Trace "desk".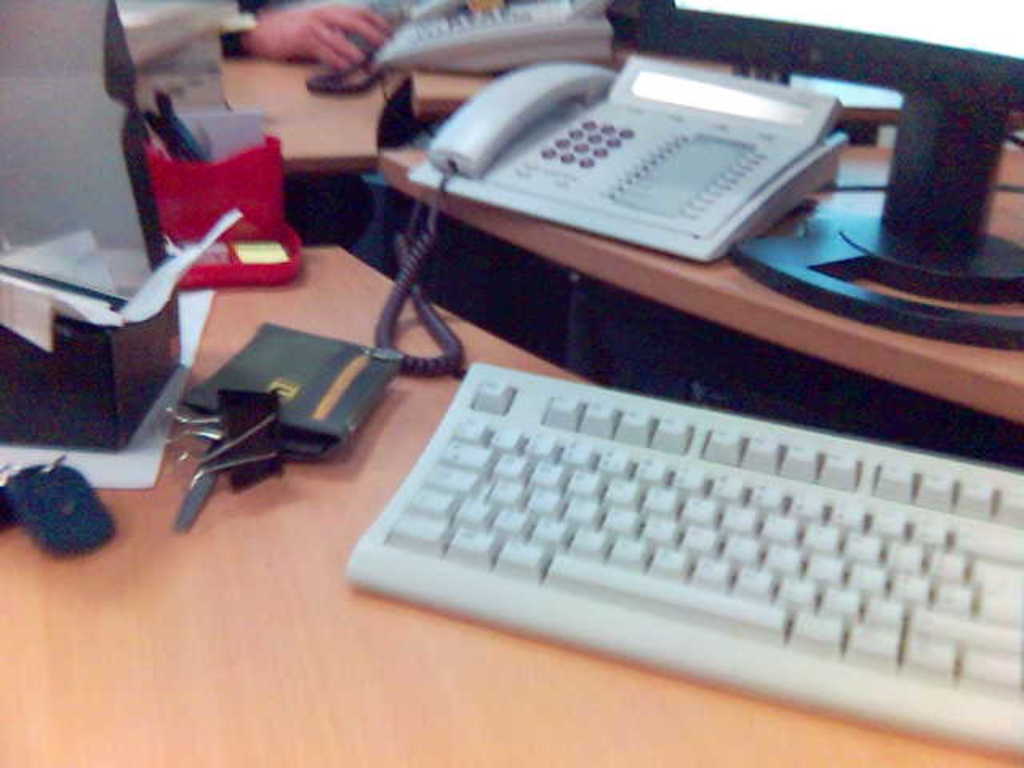
Traced to BBox(0, 243, 1022, 766).
